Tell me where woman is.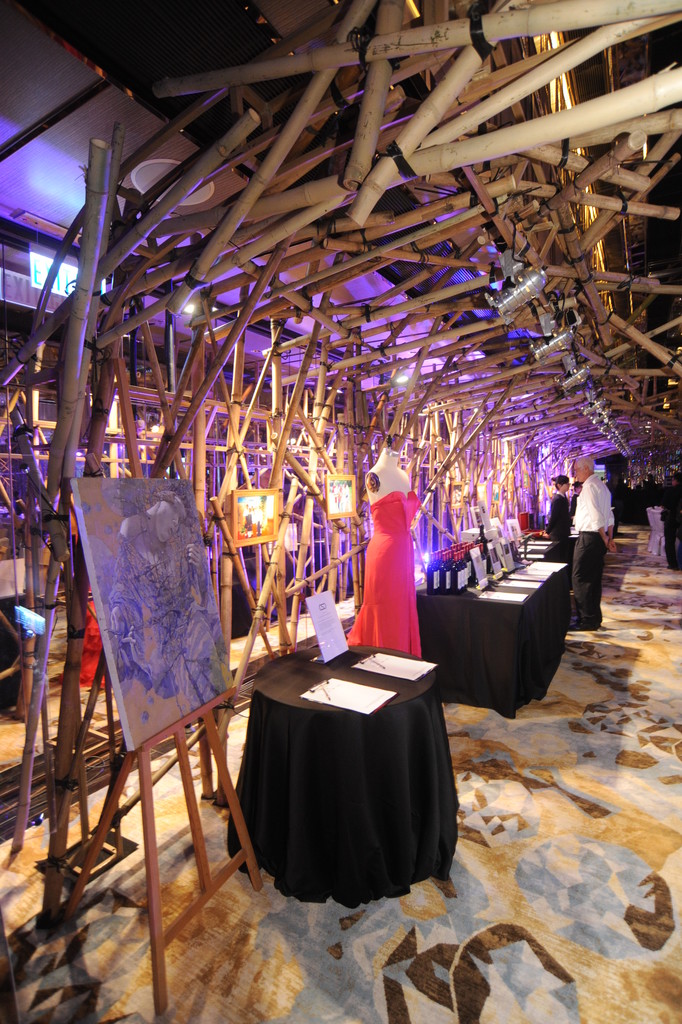
woman is at [x1=544, y1=476, x2=568, y2=549].
